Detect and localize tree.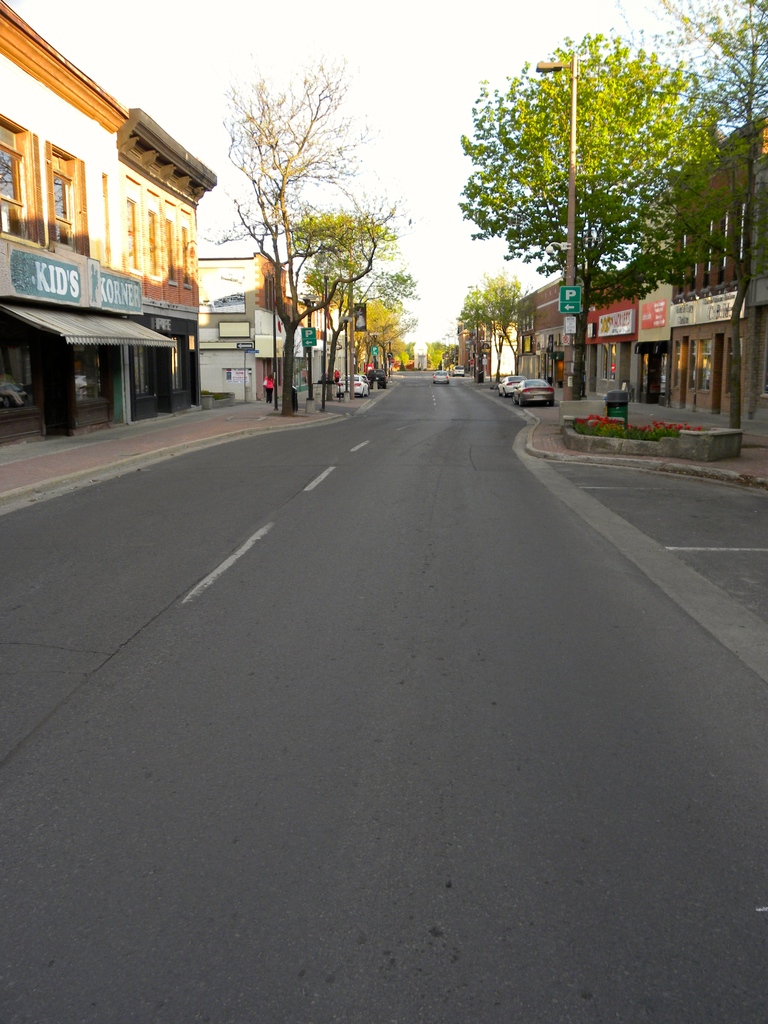
Localized at [left=641, top=0, right=767, bottom=459].
